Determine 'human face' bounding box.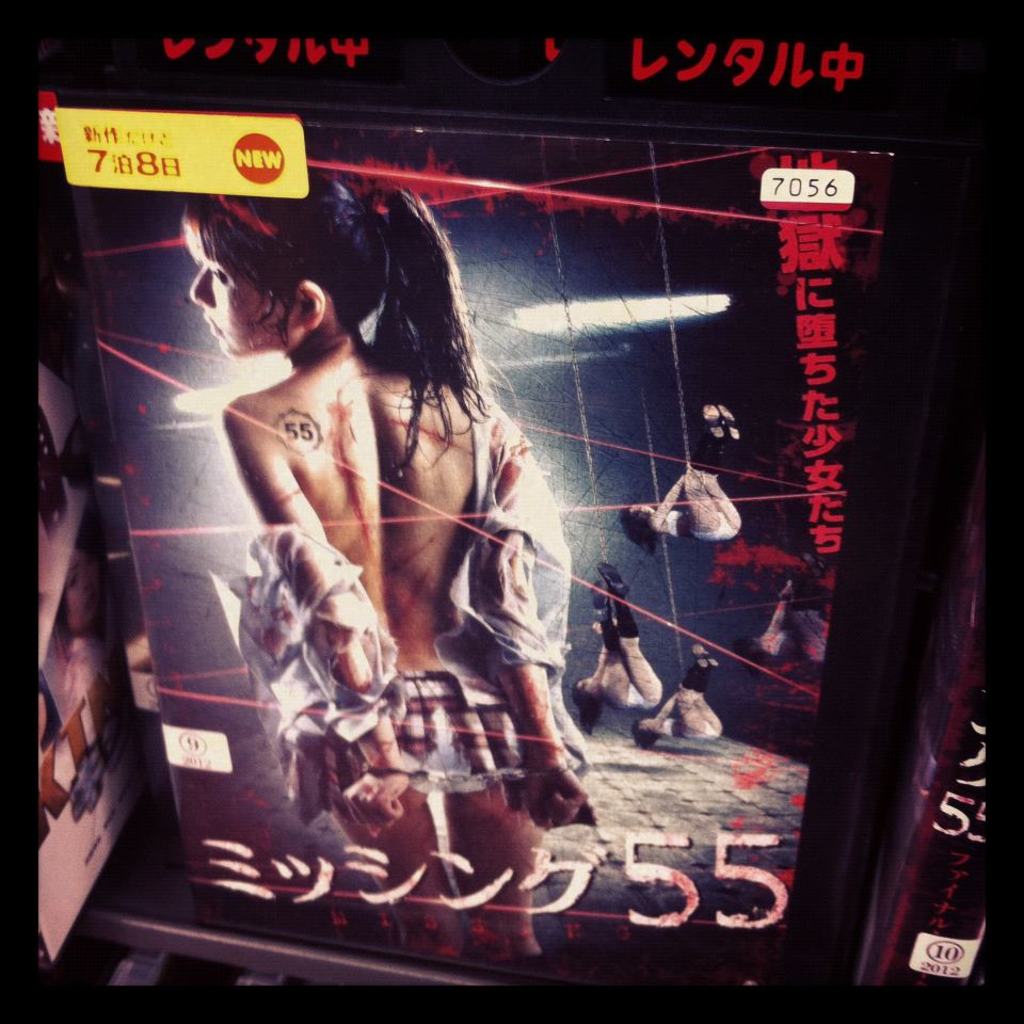
Determined: <bbox>628, 505, 657, 516</bbox>.
